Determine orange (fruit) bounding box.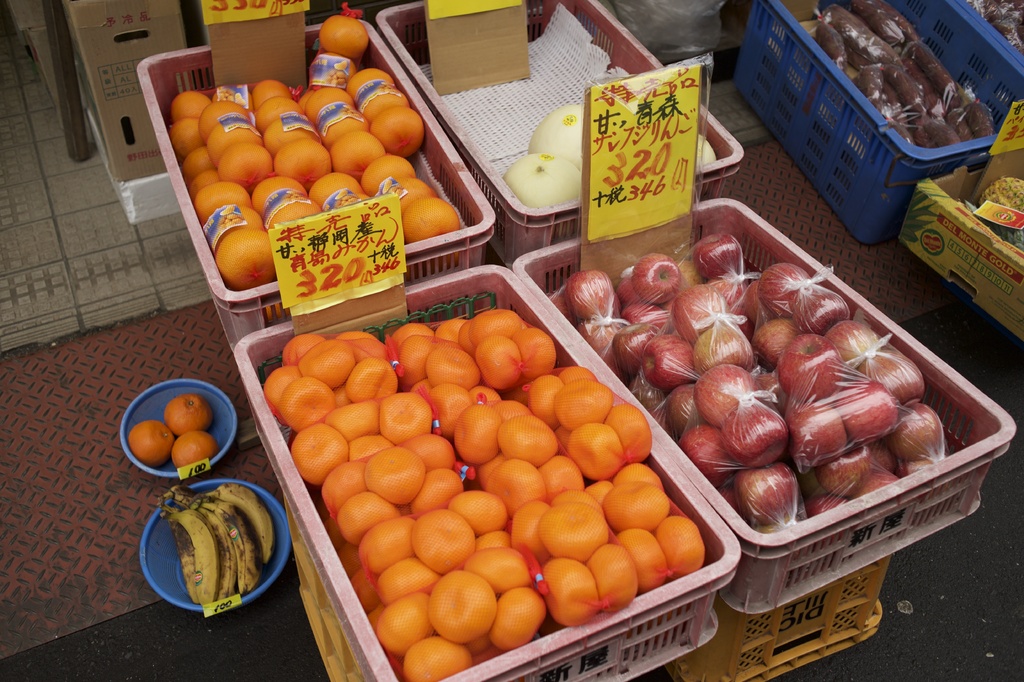
Determined: 203 99 250 135.
